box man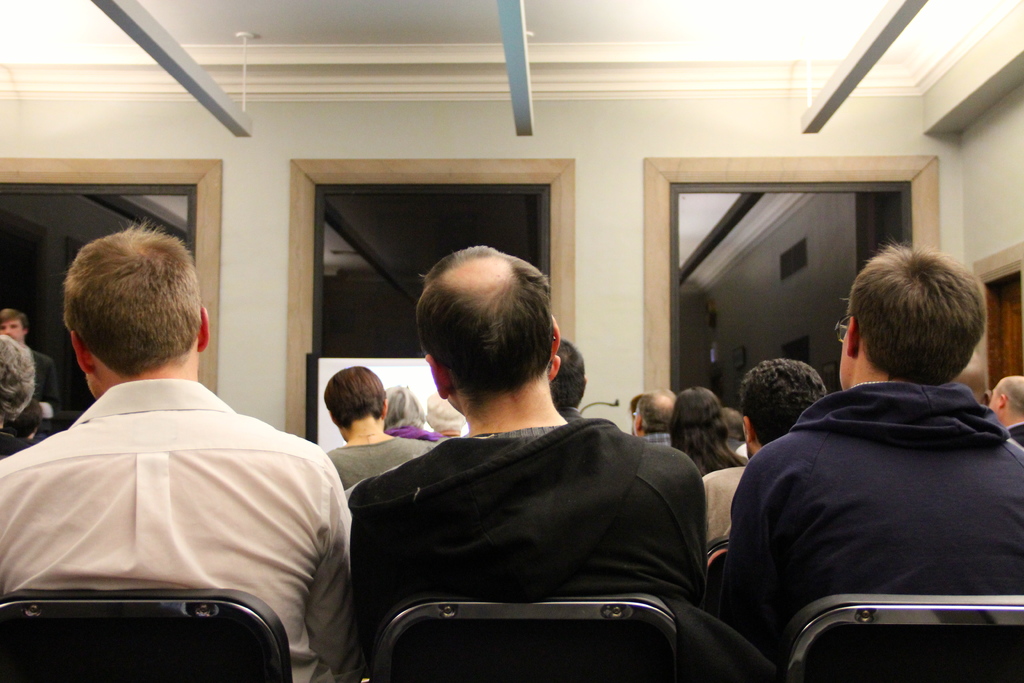
BBox(318, 362, 452, 533)
